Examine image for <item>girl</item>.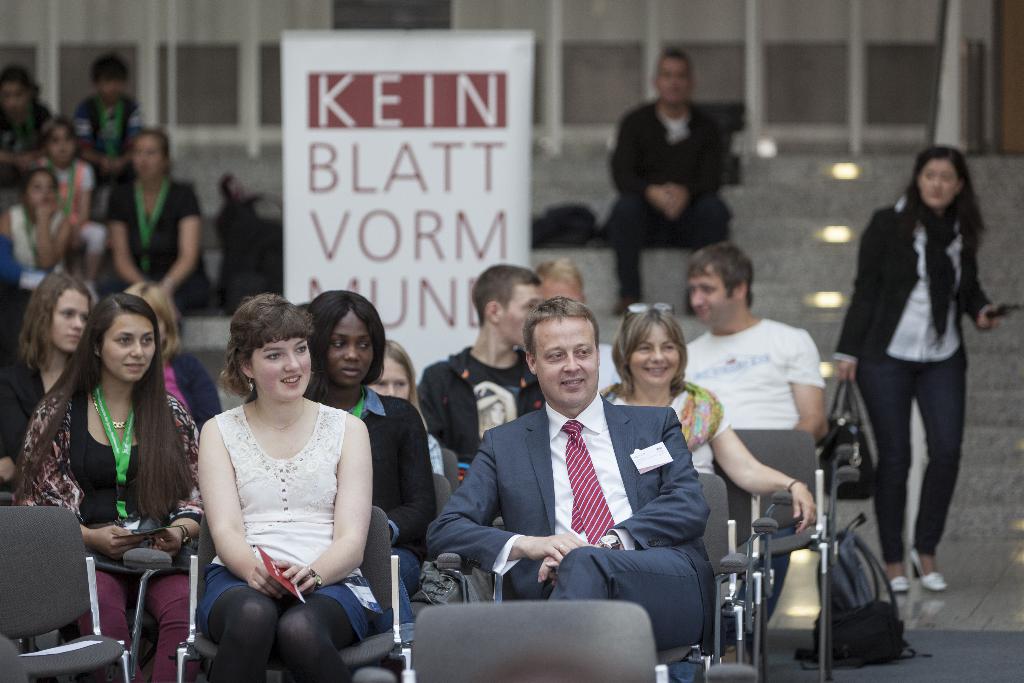
Examination result: x1=14, y1=295, x2=199, y2=682.
